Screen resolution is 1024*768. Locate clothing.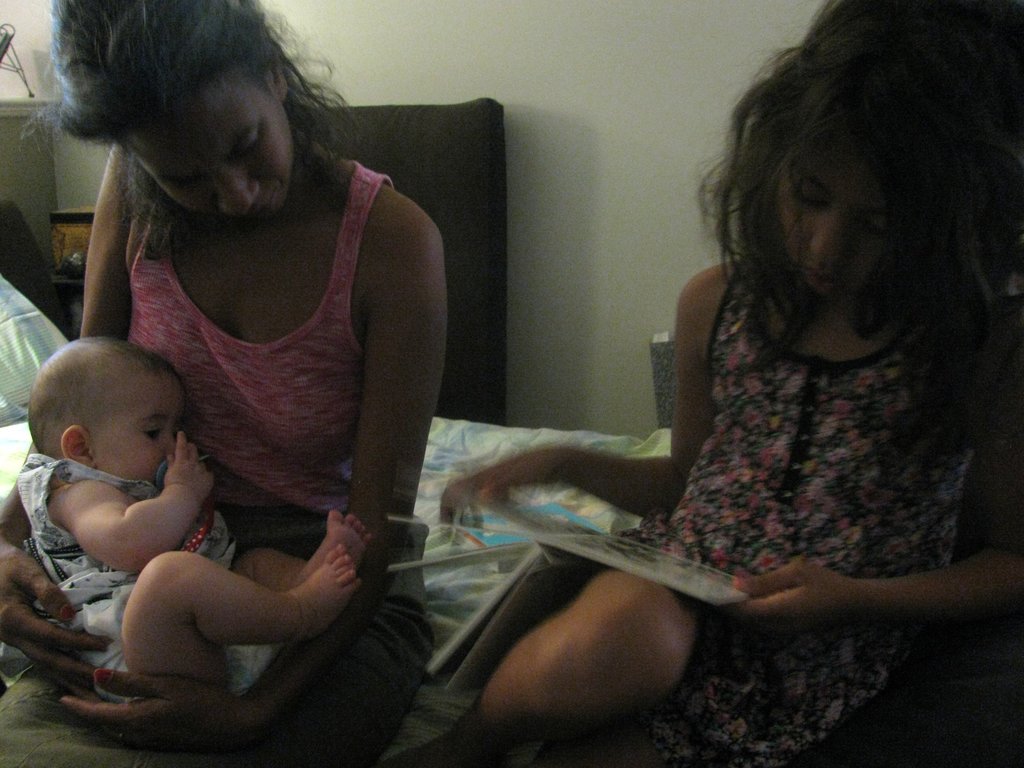
(x1=0, y1=160, x2=438, y2=767).
